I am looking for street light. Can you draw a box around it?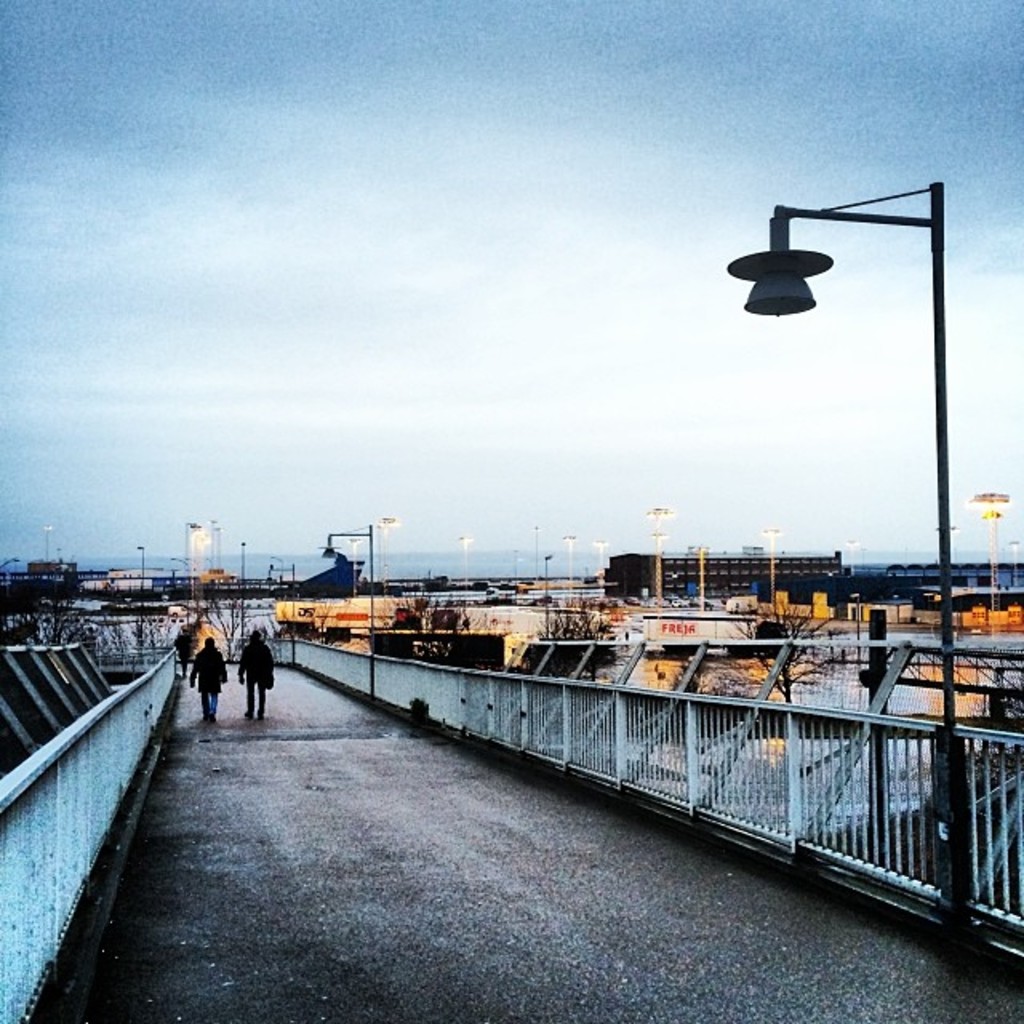
Sure, the bounding box is box(320, 523, 378, 694).
